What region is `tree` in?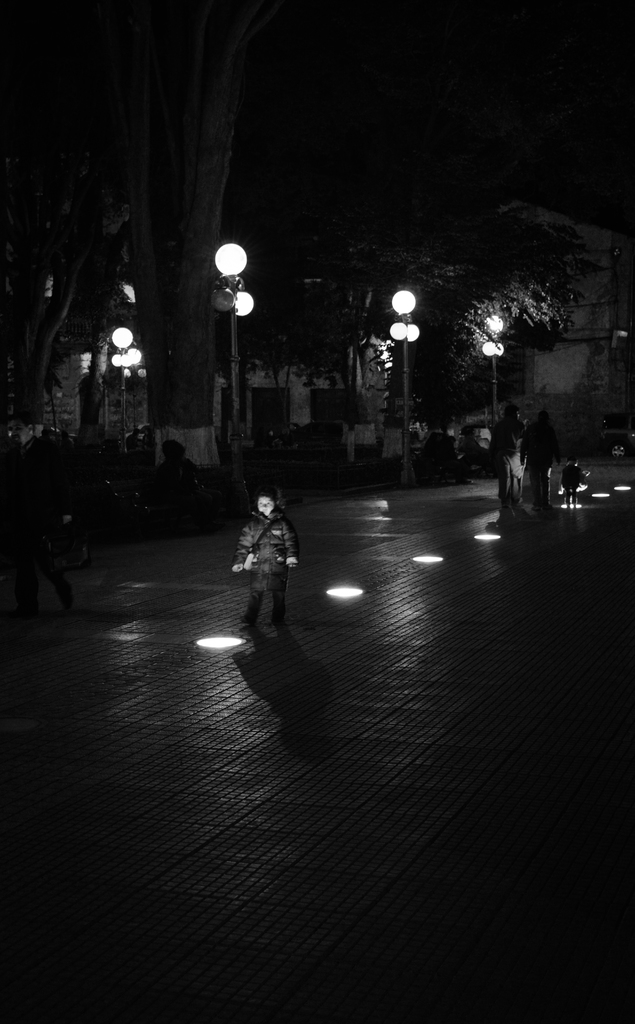
(96,6,277,457).
